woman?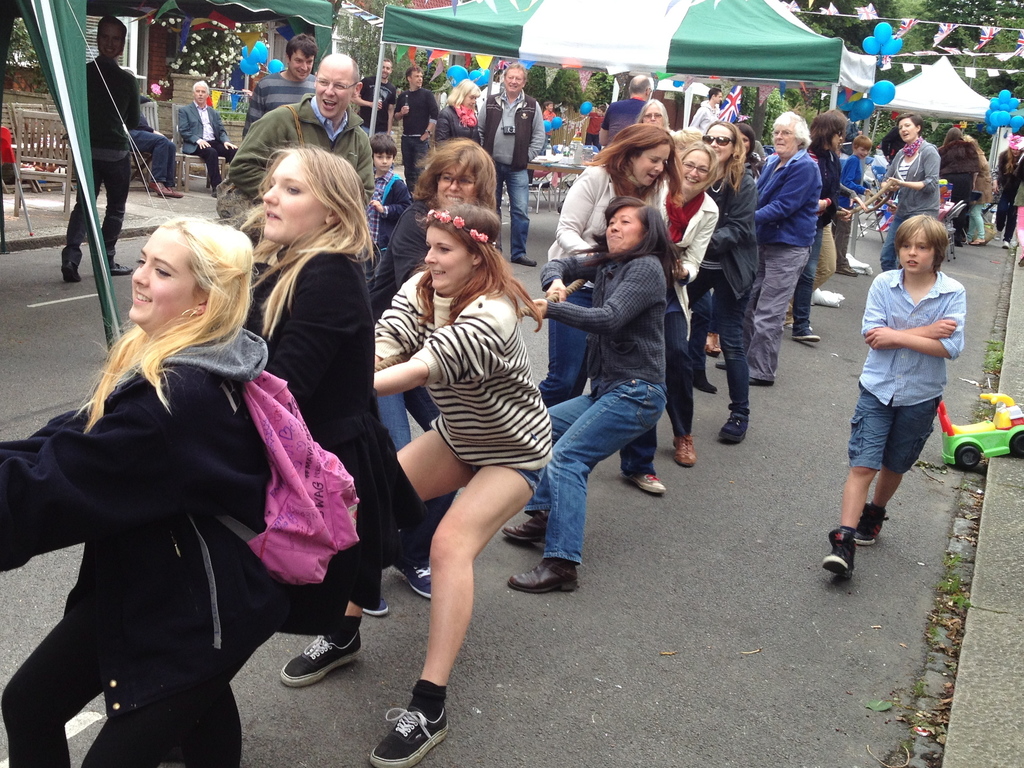
<box>936,127,980,242</box>
